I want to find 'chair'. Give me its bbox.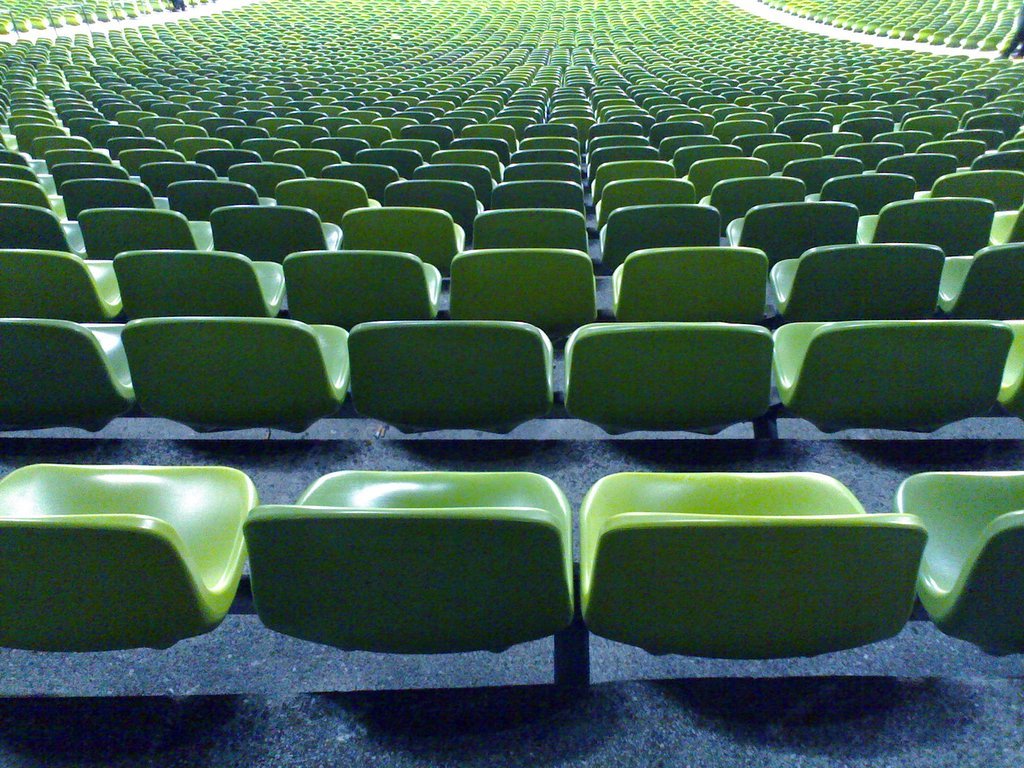
left=841, top=115, right=892, bottom=137.
